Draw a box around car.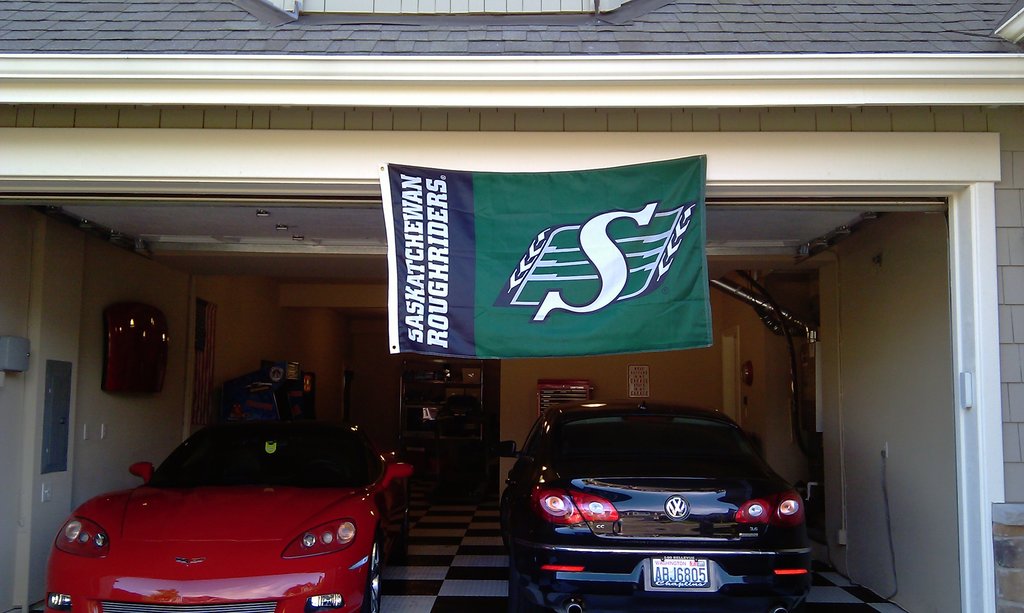
box=[43, 405, 413, 612].
